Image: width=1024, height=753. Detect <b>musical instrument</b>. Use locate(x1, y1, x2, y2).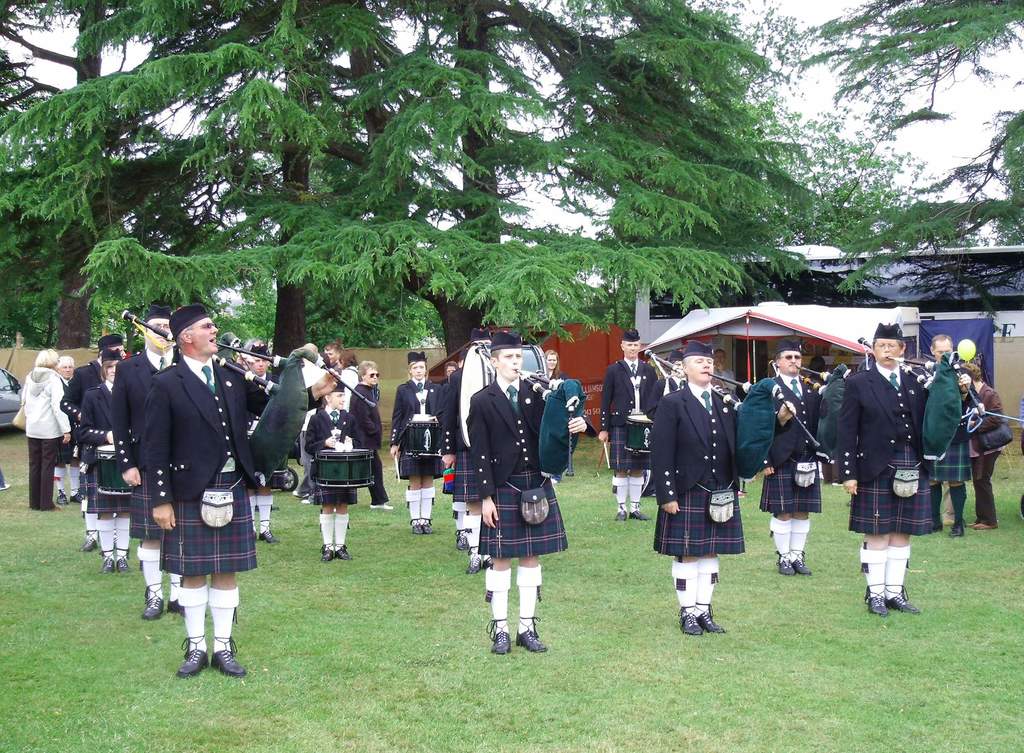
locate(884, 353, 963, 463).
